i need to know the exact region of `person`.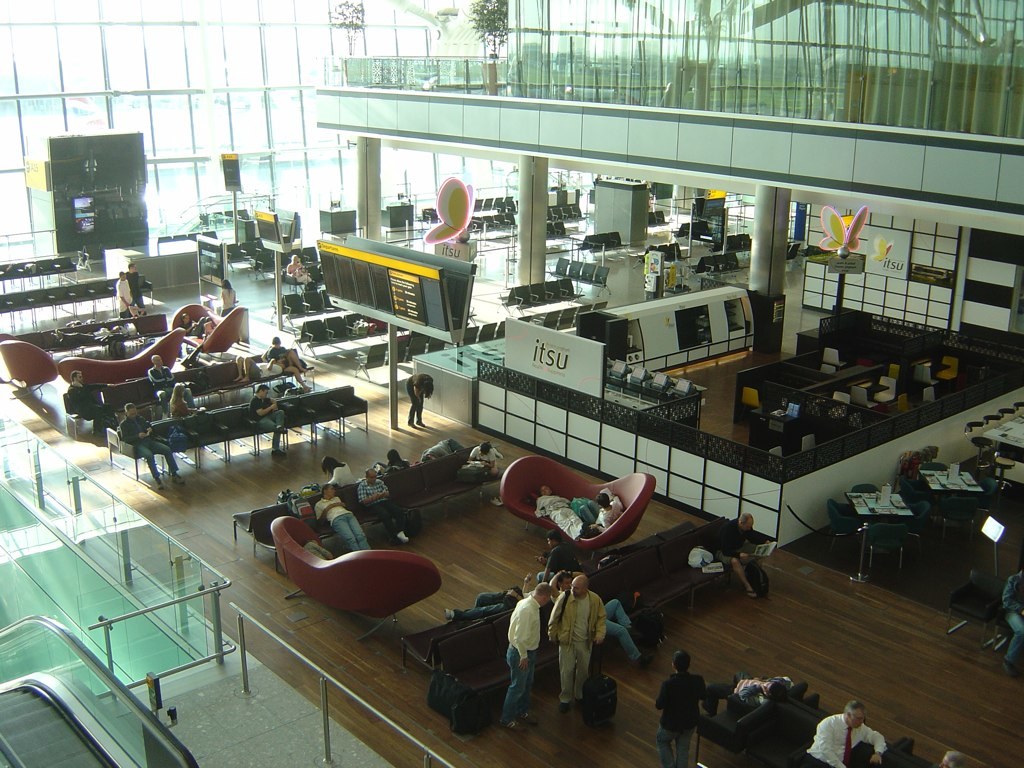
Region: locate(250, 383, 287, 459).
